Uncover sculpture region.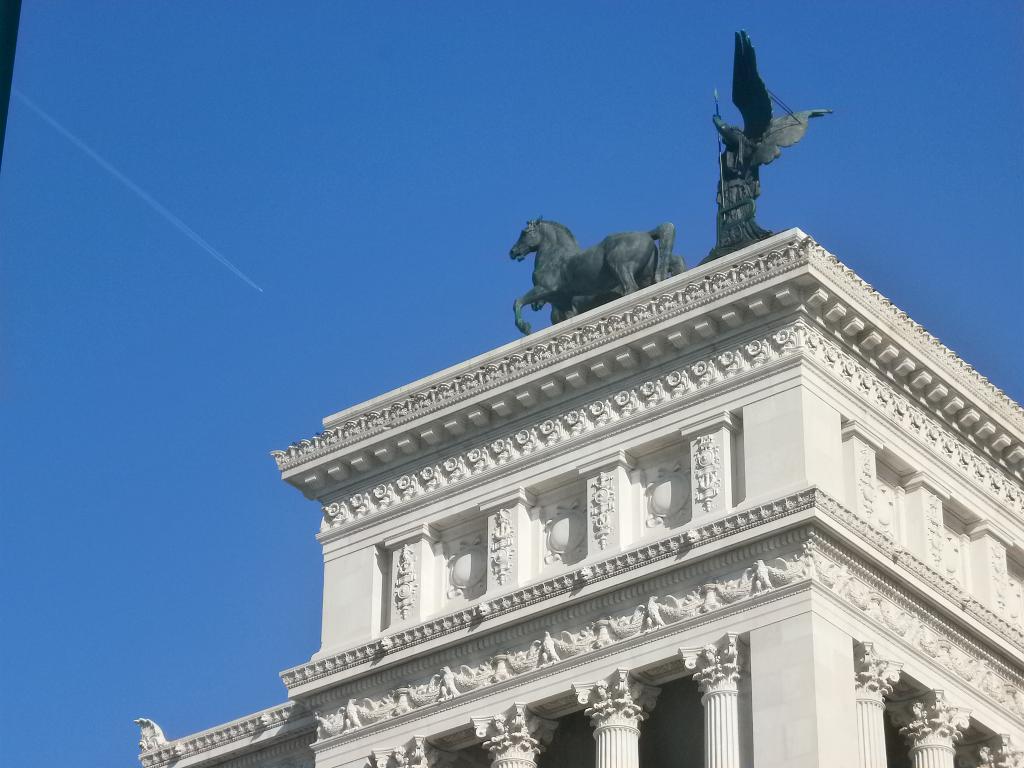
Uncovered: bbox=[701, 26, 835, 248].
